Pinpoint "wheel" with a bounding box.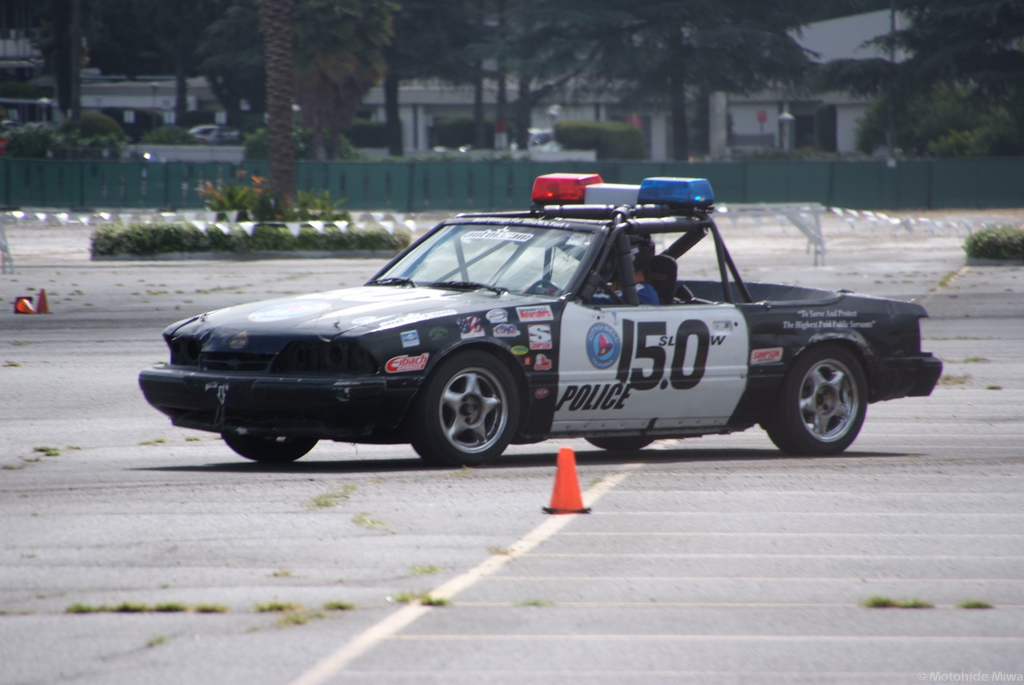
223,431,321,460.
